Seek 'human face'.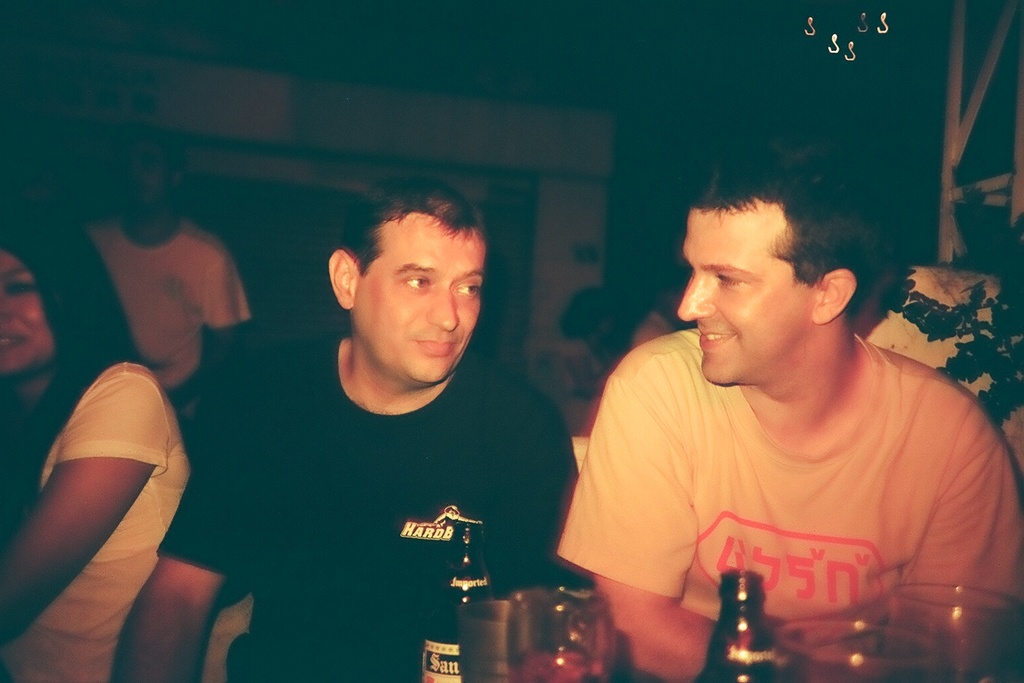
(677,199,808,390).
